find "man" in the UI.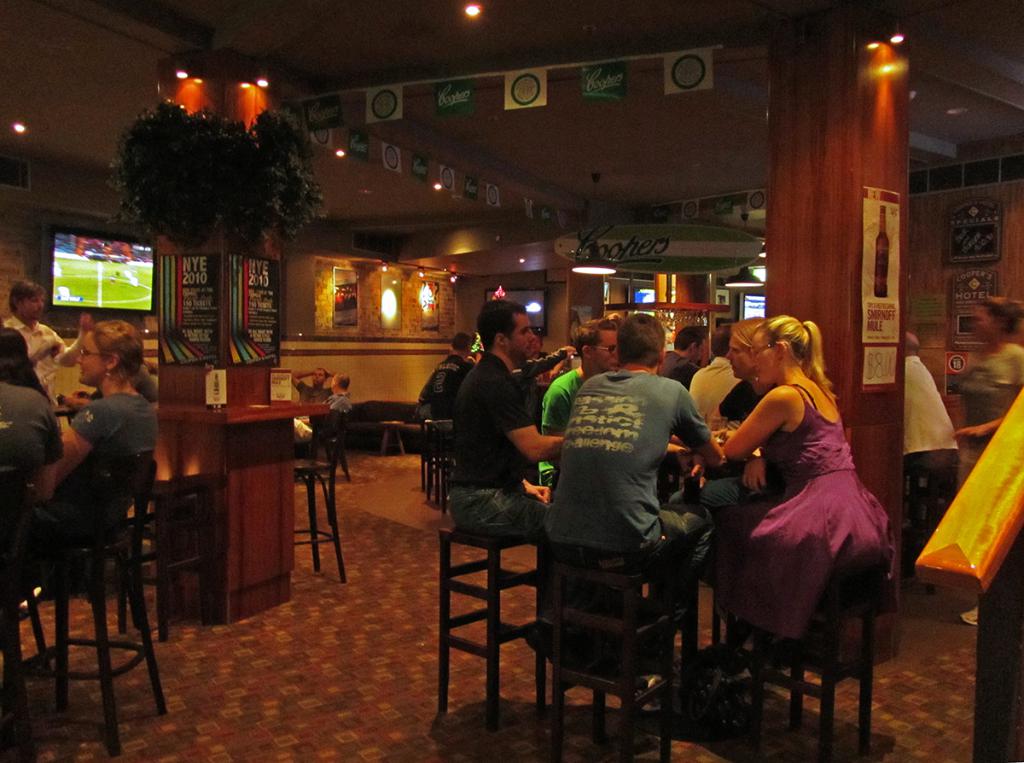
UI element at locate(541, 311, 729, 658).
